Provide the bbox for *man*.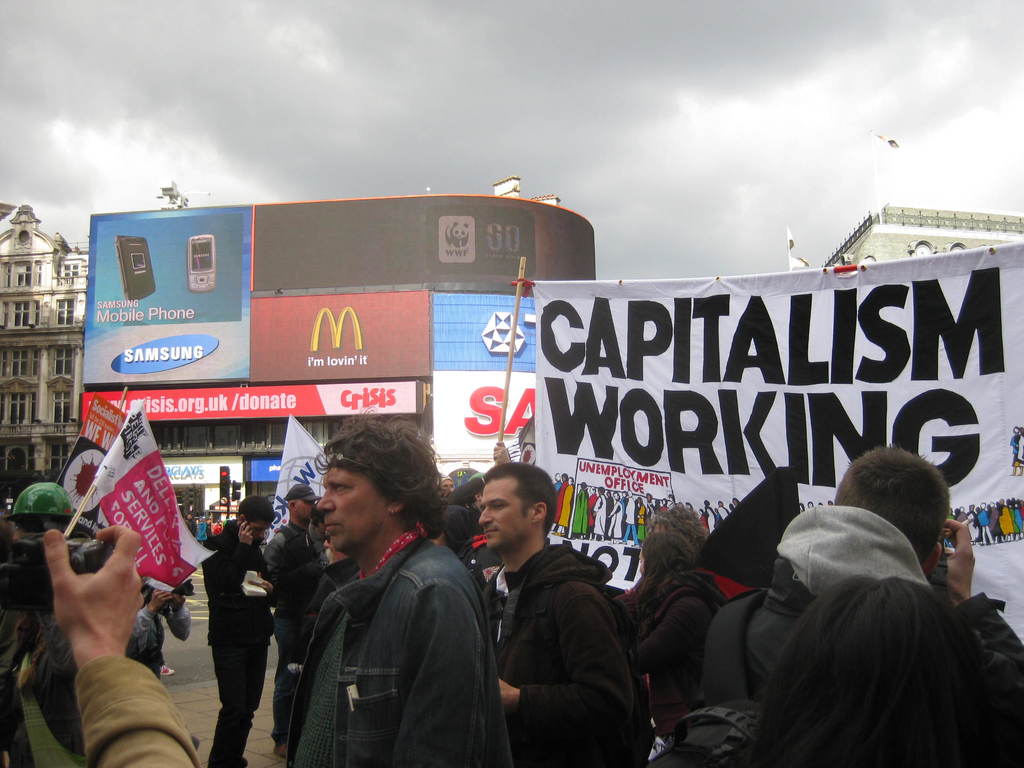
<bbox>199, 495, 276, 767</bbox>.
